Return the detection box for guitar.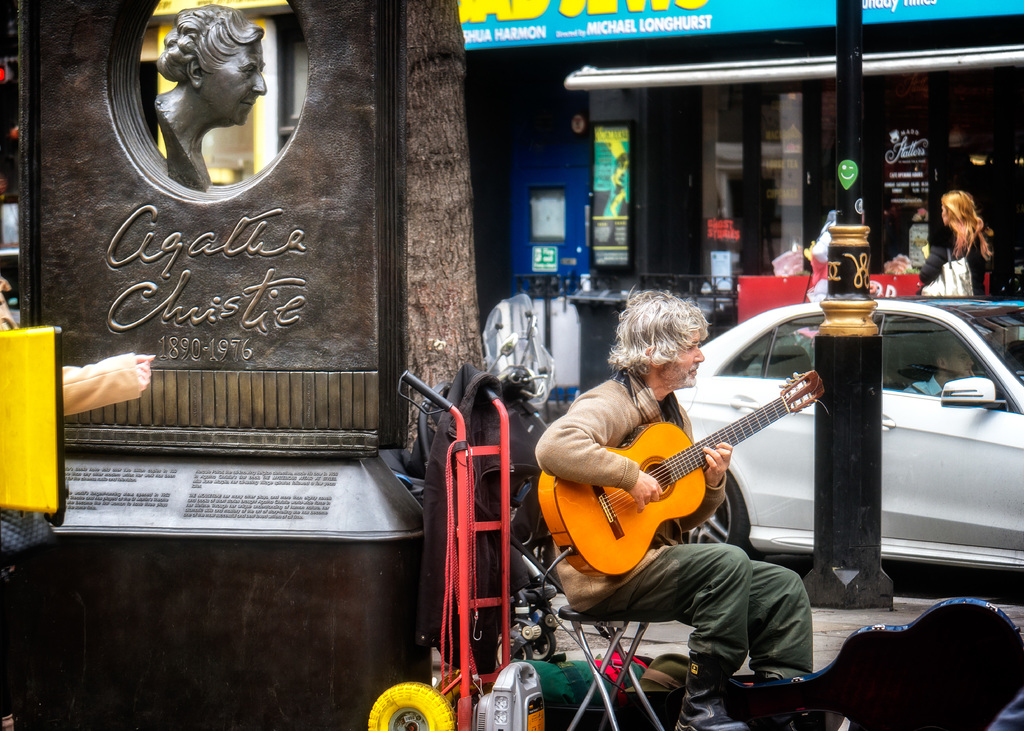
left=532, top=367, right=830, bottom=584.
